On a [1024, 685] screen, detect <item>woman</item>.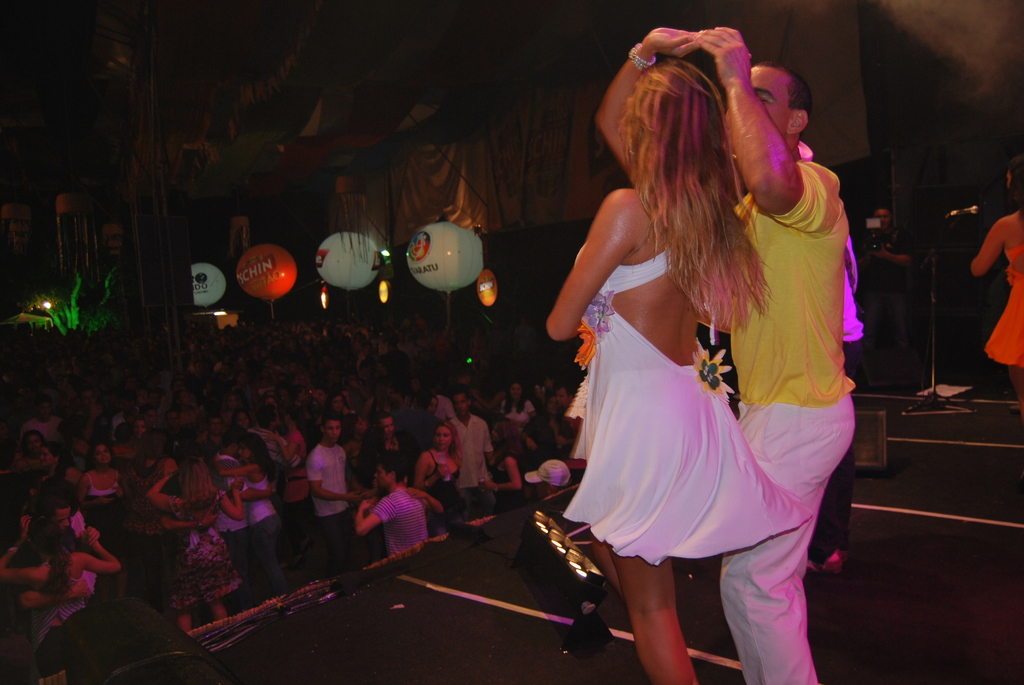
x1=38 y1=441 x2=82 y2=490.
